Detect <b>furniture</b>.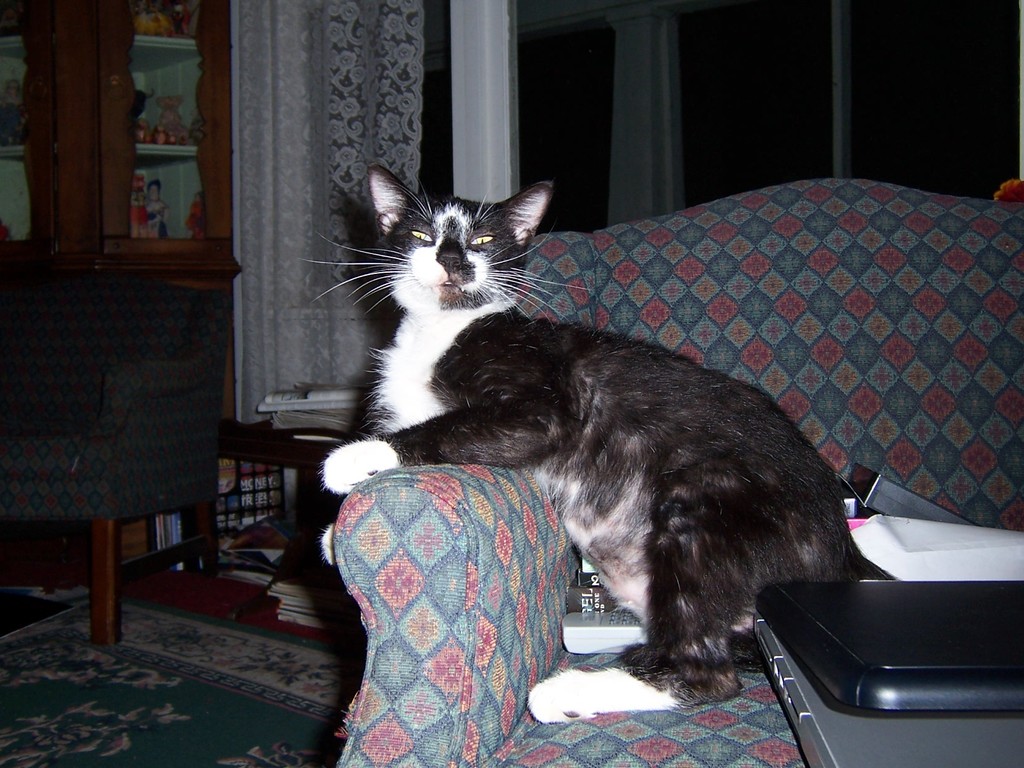
Detected at x1=336 y1=178 x2=1023 y2=767.
